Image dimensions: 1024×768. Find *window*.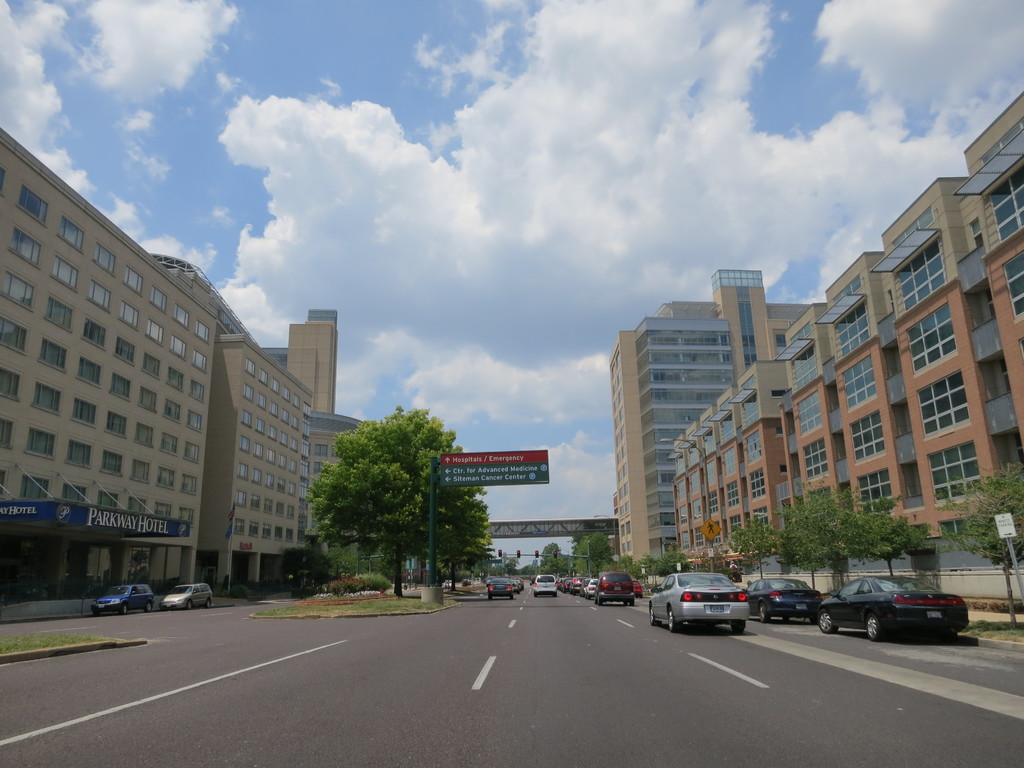
bbox=(1, 419, 10, 455).
